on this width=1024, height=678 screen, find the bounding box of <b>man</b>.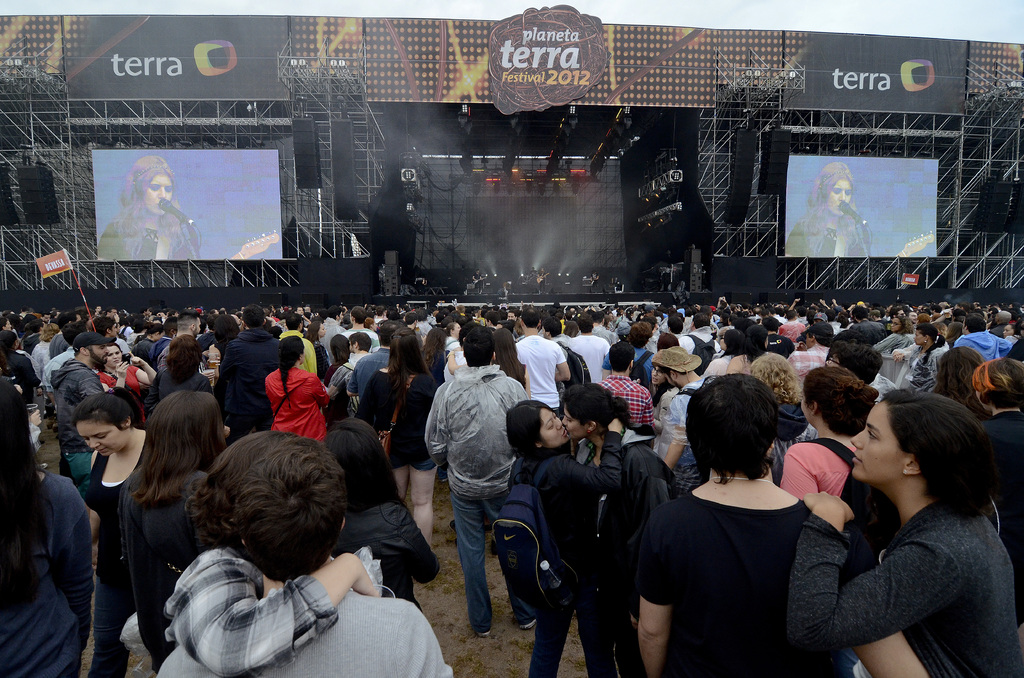
Bounding box: {"left": 157, "top": 309, "right": 220, "bottom": 385}.
